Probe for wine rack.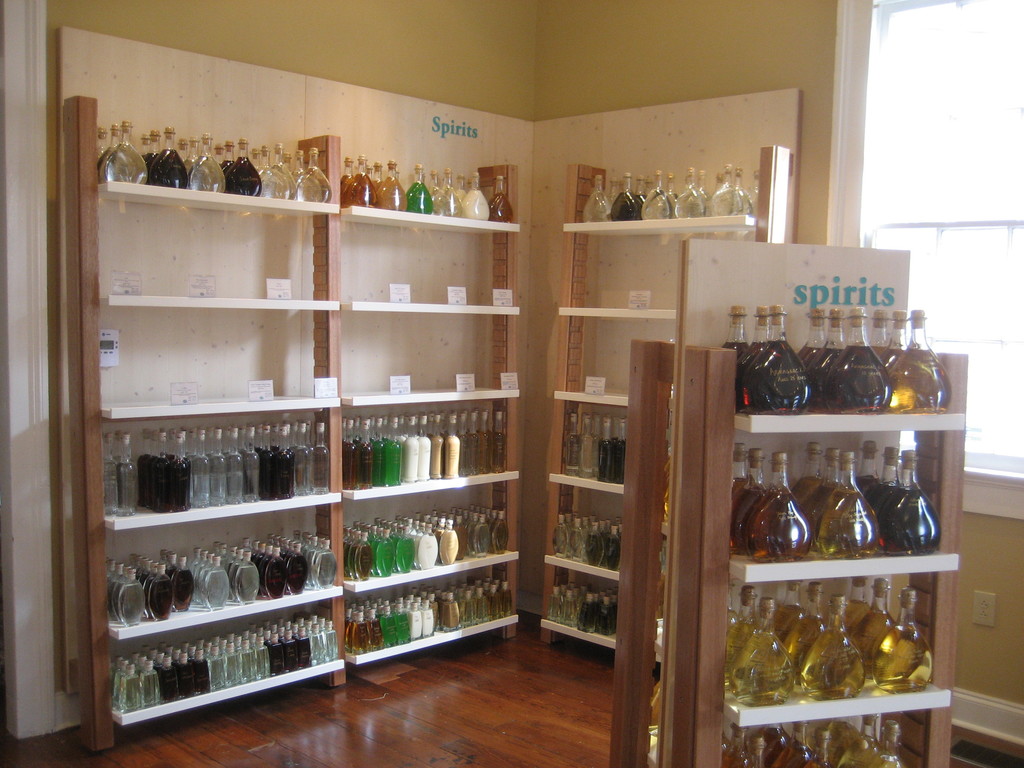
Probe result: [left=329, top=140, right=530, bottom=684].
